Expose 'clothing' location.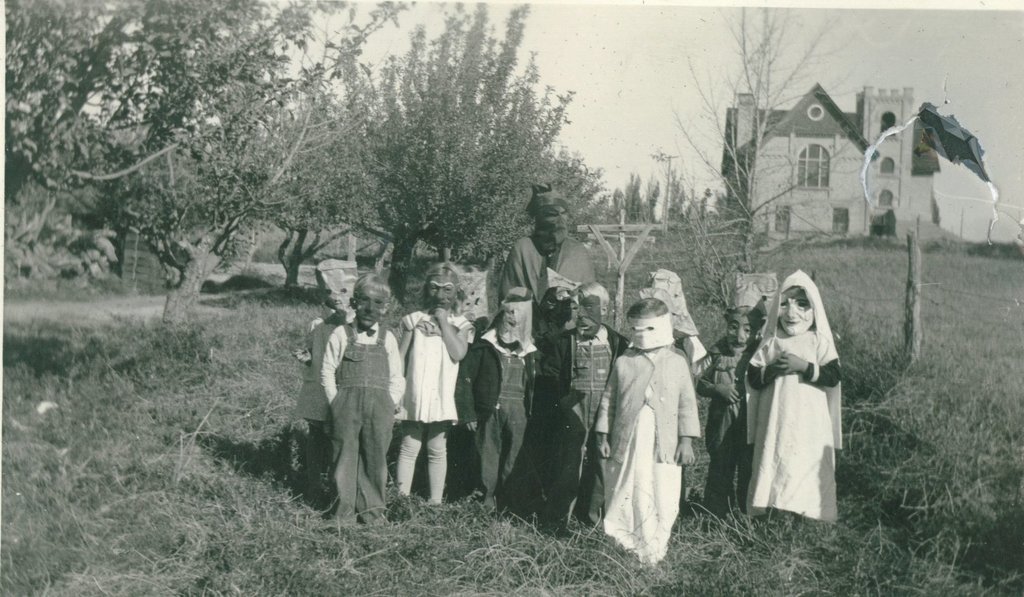
Exposed at rect(745, 330, 847, 539).
